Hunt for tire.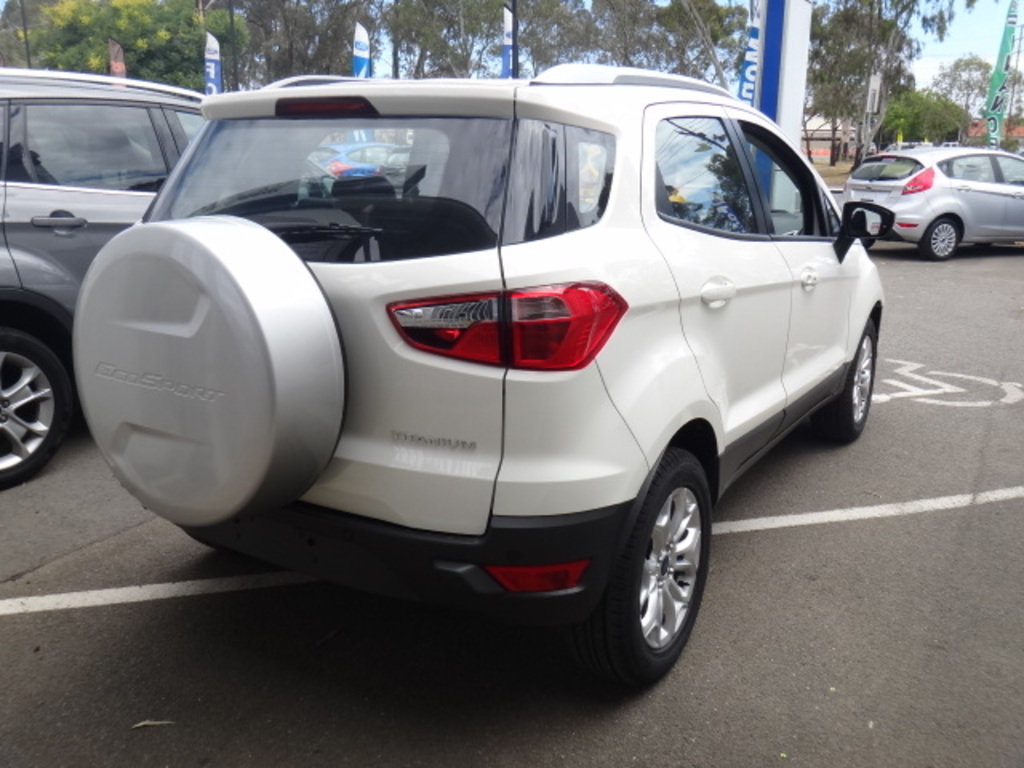
Hunted down at left=917, top=213, right=966, bottom=261.
